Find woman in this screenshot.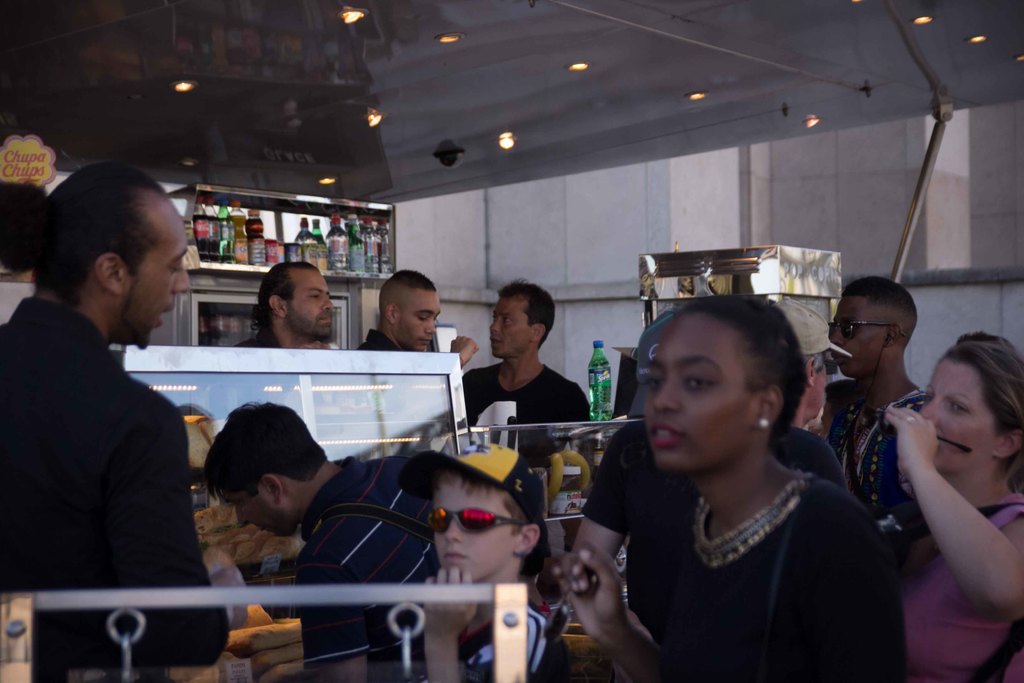
The bounding box for woman is {"left": 881, "top": 337, "right": 1023, "bottom": 682}.
